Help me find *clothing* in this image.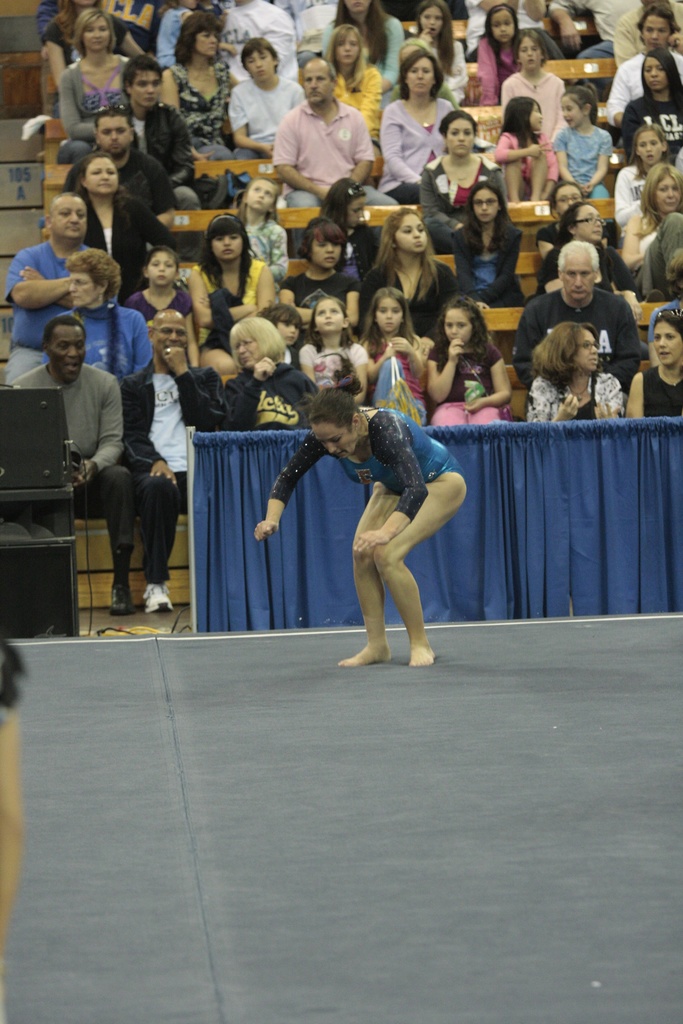
Found it: <box>358,252,456,324</box>.
